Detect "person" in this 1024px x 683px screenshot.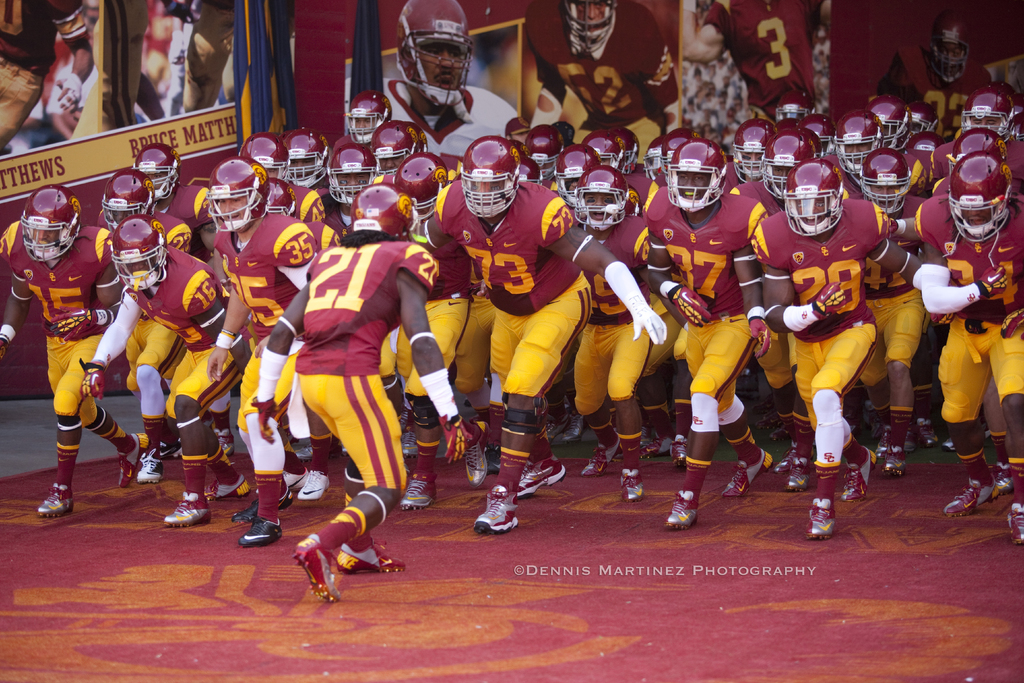
Detection: x1=873, y1=0, x2=1012, y2=160.
